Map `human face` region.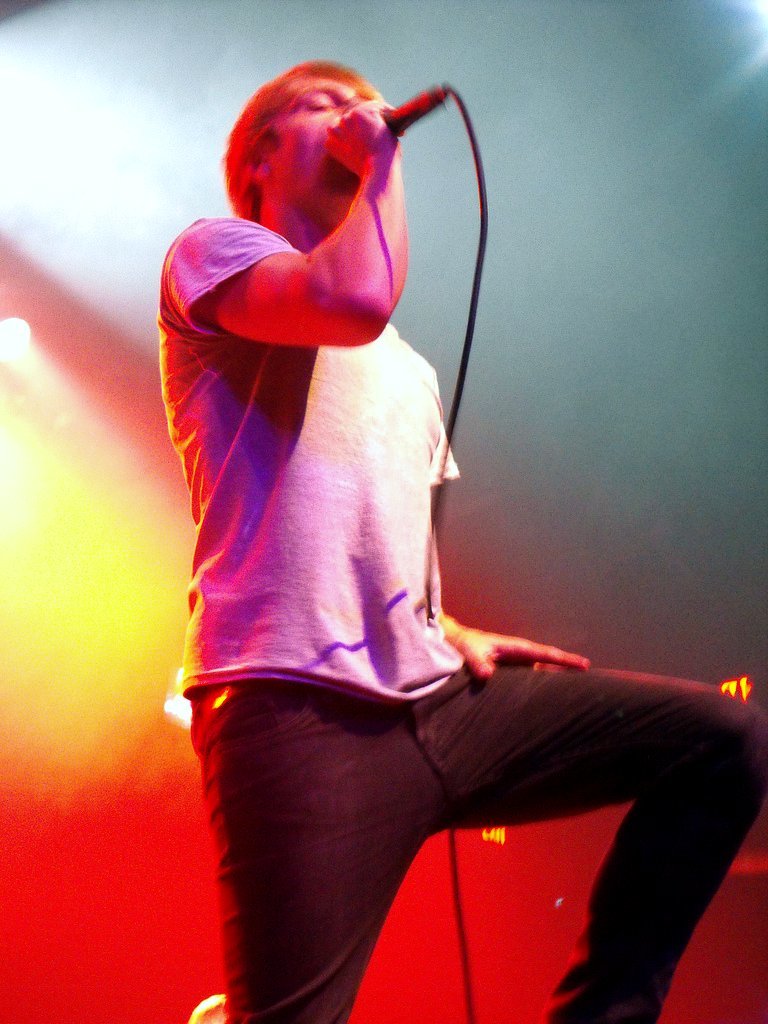
Mapped to 257/77/385/220.
